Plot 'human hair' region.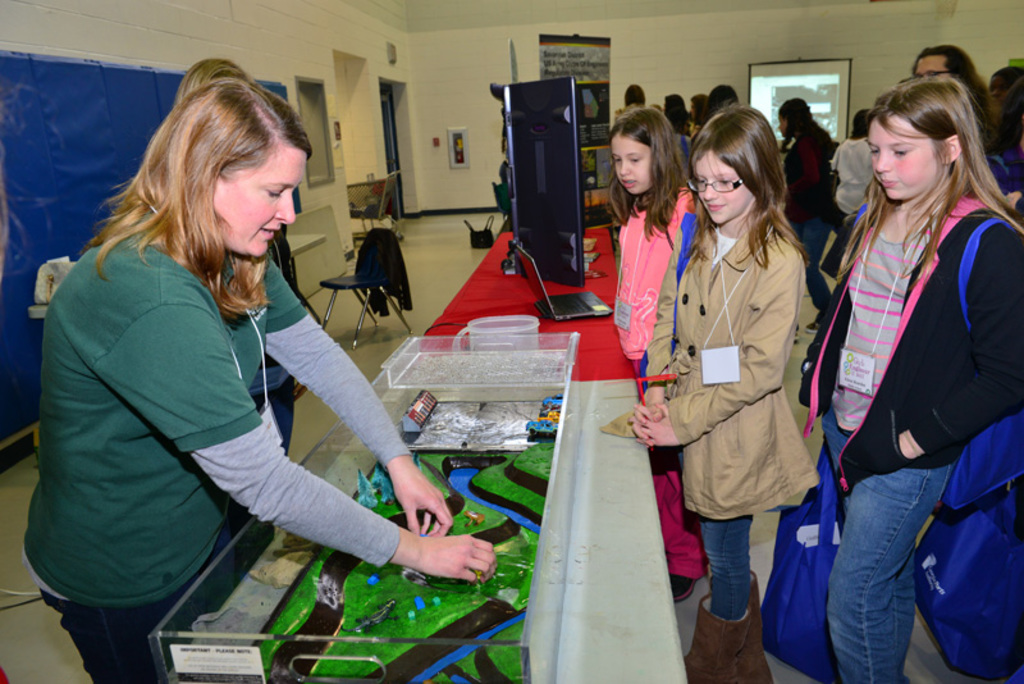
Plotted at region(911, 46, 997, 149).
